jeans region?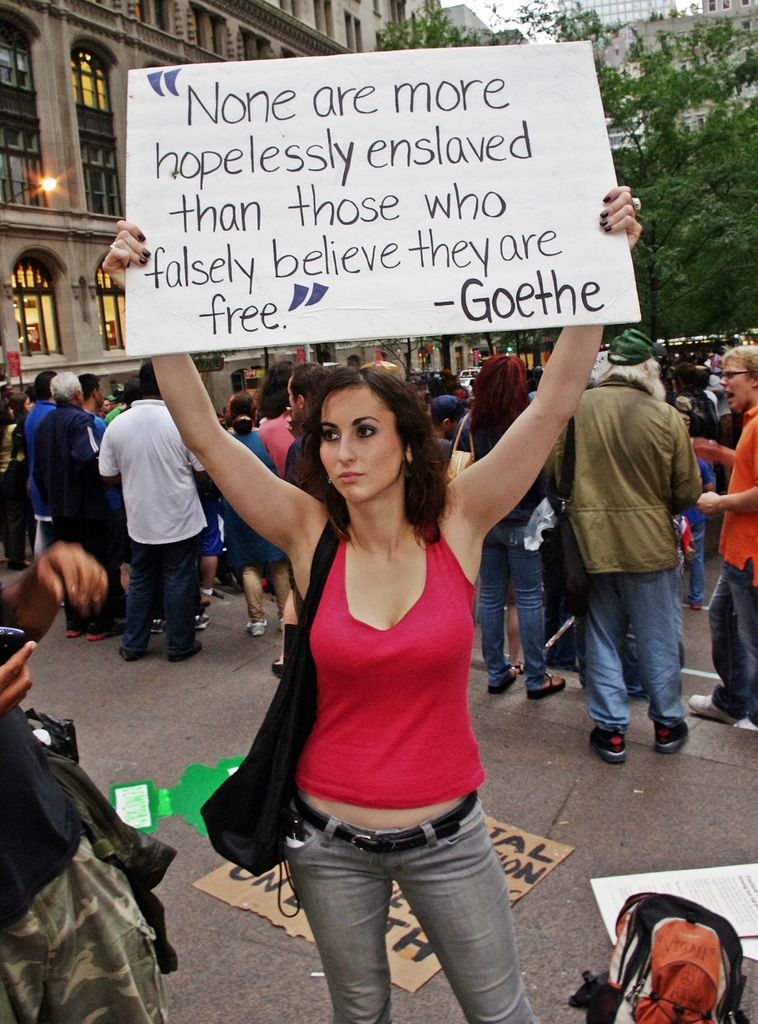
[left=122, top=538, right=199, bottom=650]
